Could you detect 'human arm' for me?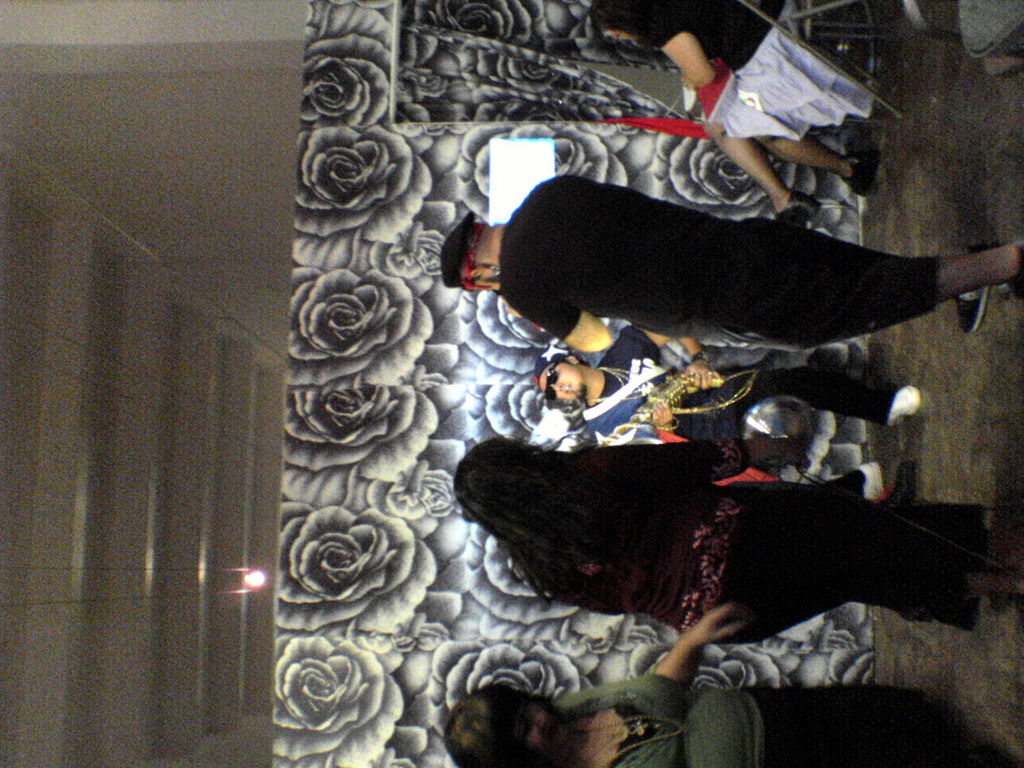
Detection result: (594,333,715,387).
